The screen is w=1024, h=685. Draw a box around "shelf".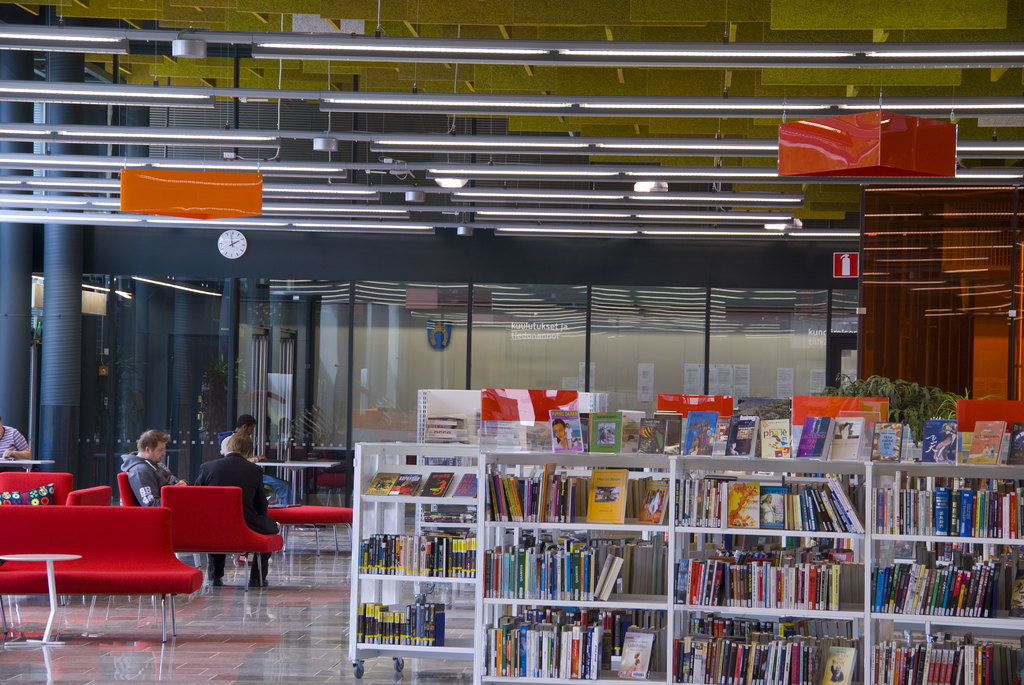
box(356, 504, 483, 583).
